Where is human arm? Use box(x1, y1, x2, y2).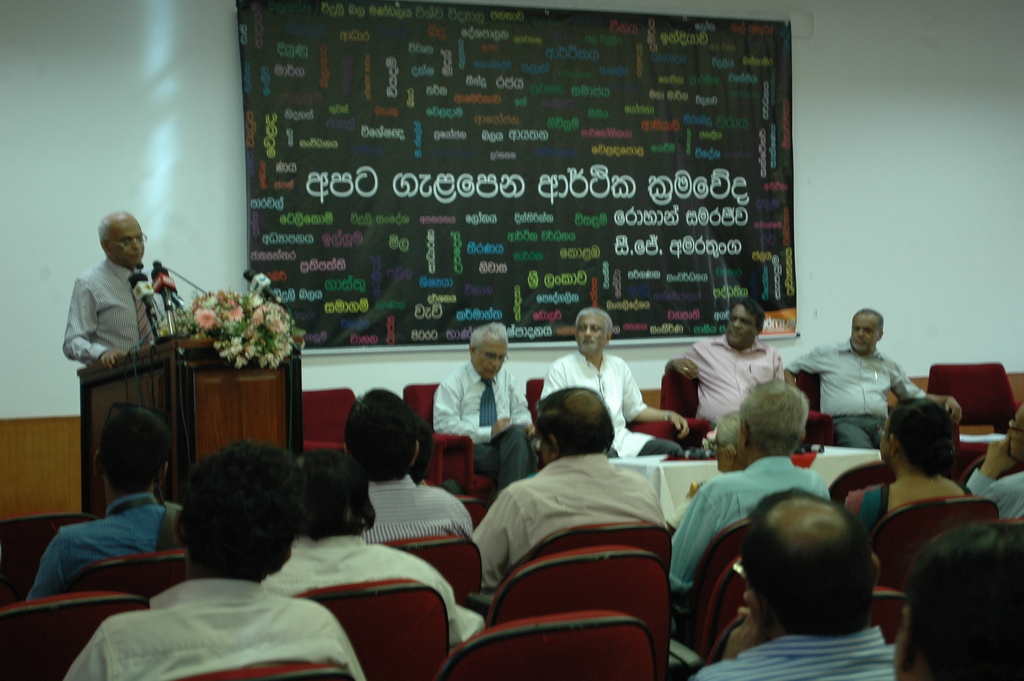
box(963, 429, 1022, 521).
